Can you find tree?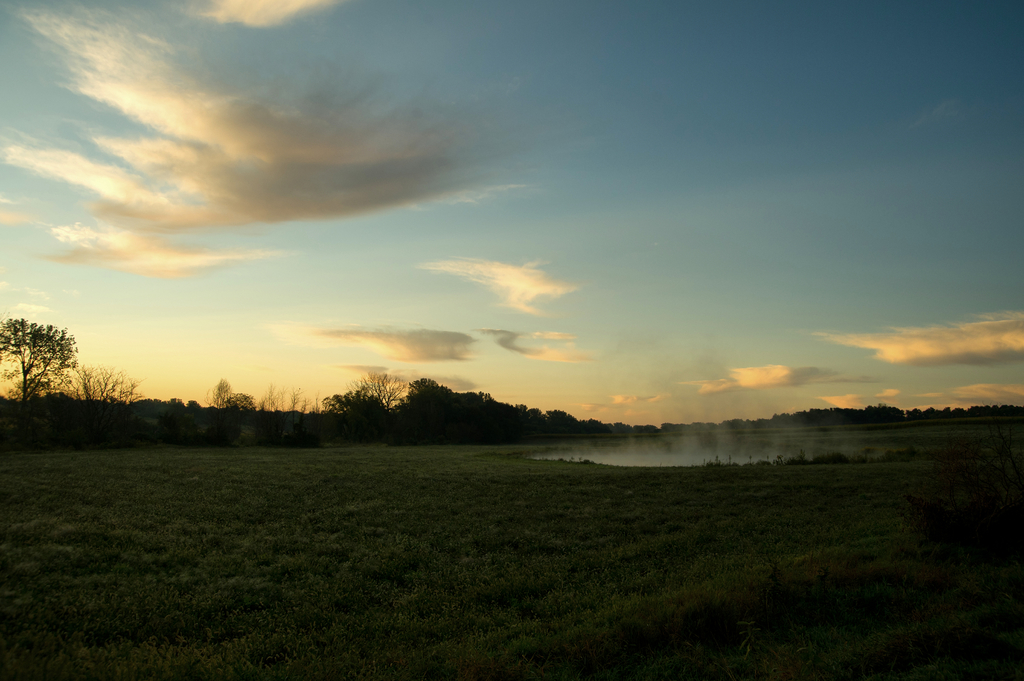
Yes, bounding box: pyautogui.locateOnScreen(5, 302, 79, 410).
